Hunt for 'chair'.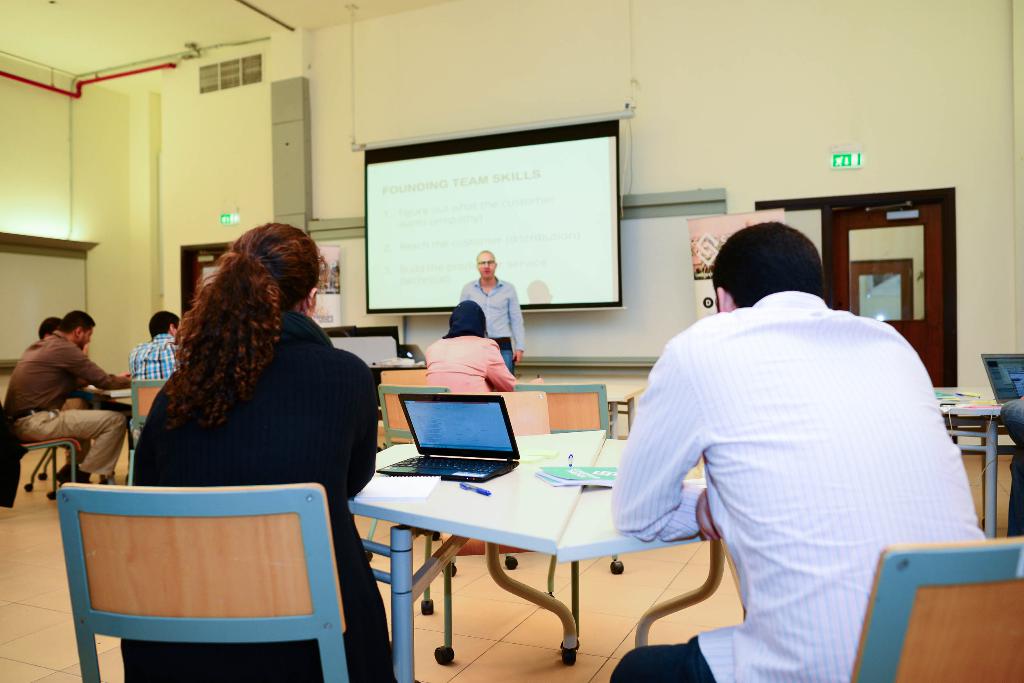
Hunted down at (0,404,79,500).
